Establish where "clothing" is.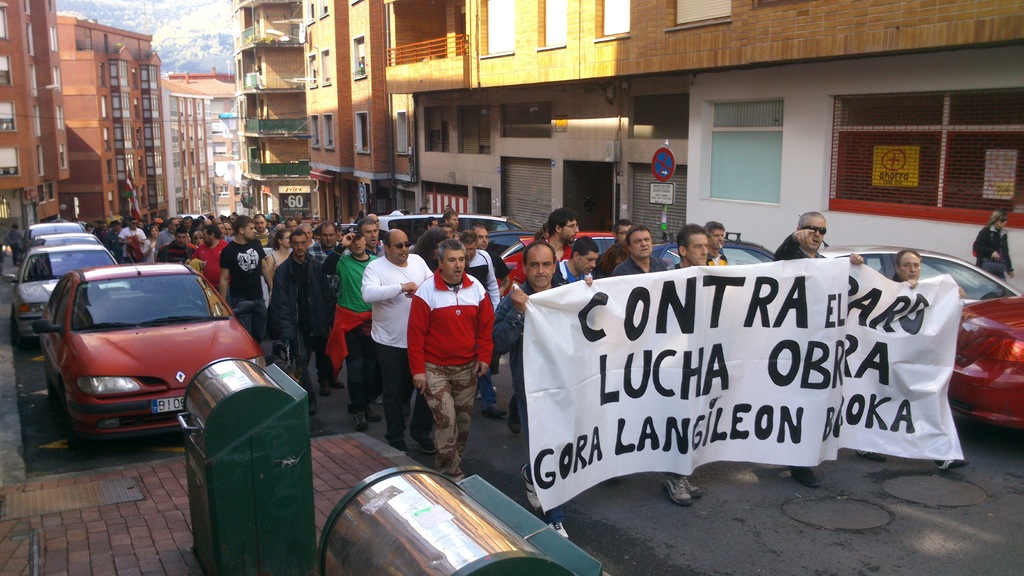
Established at (891, 271, 907, 282).
